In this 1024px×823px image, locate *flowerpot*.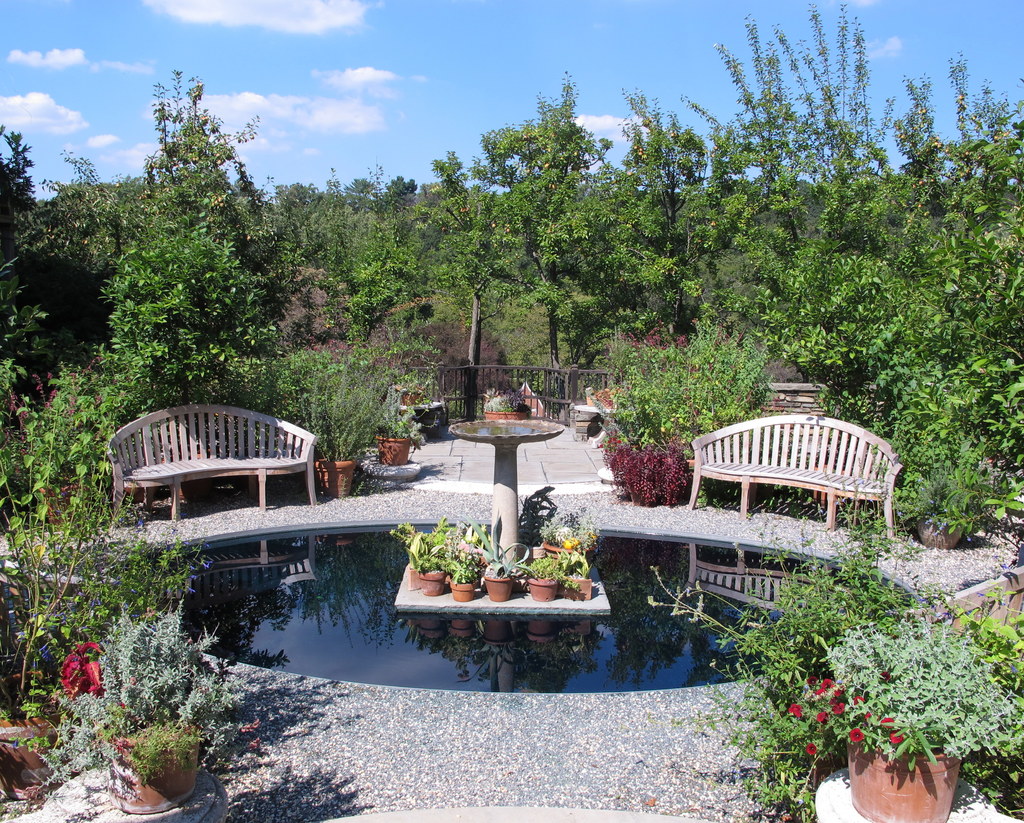
Bounding box: region(849, 745, 959, 822).
